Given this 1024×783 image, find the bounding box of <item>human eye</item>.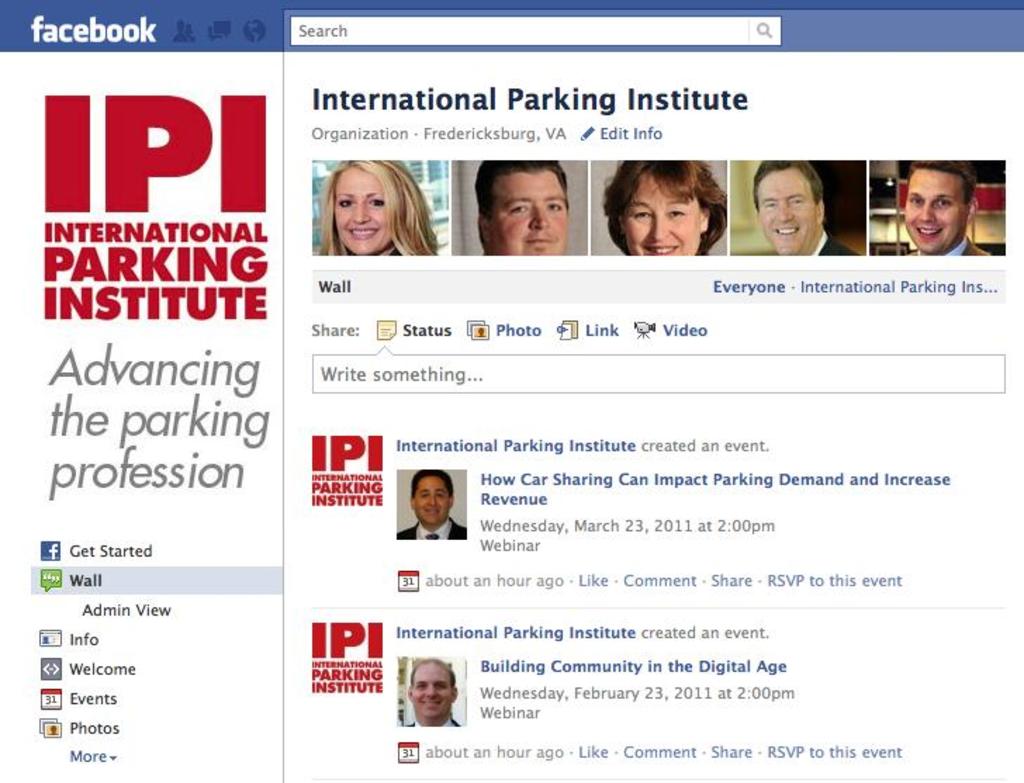
x1=664 y1=208 x2=686 y2=221.
